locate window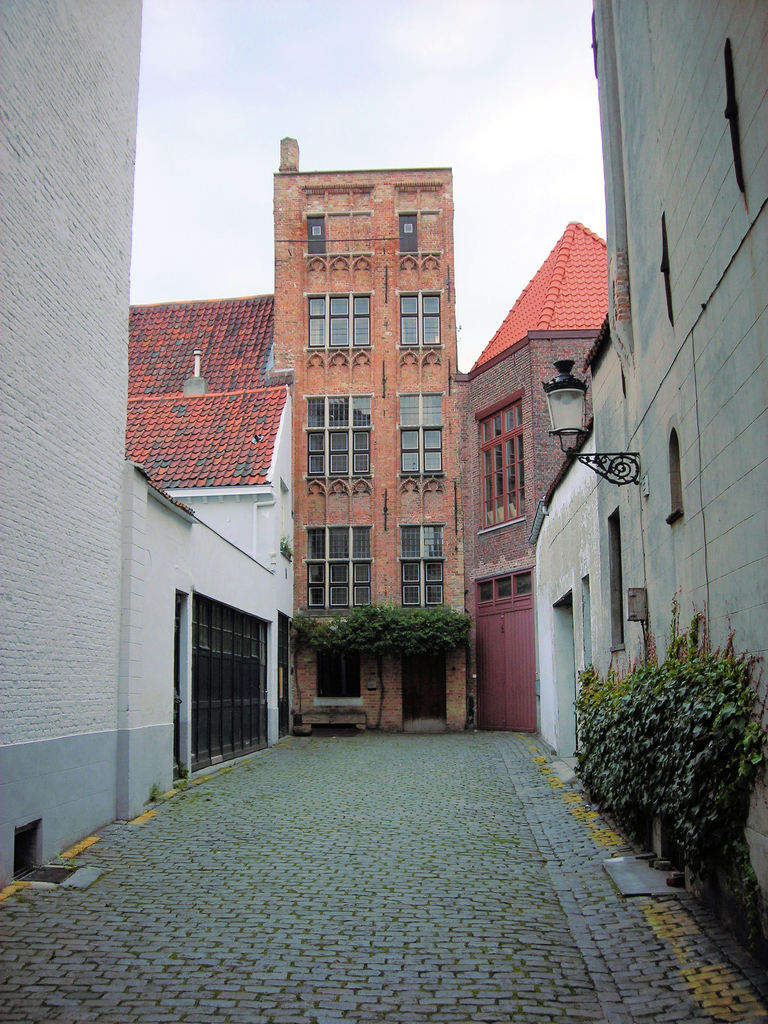
locate(607, 504, 631, 653)
